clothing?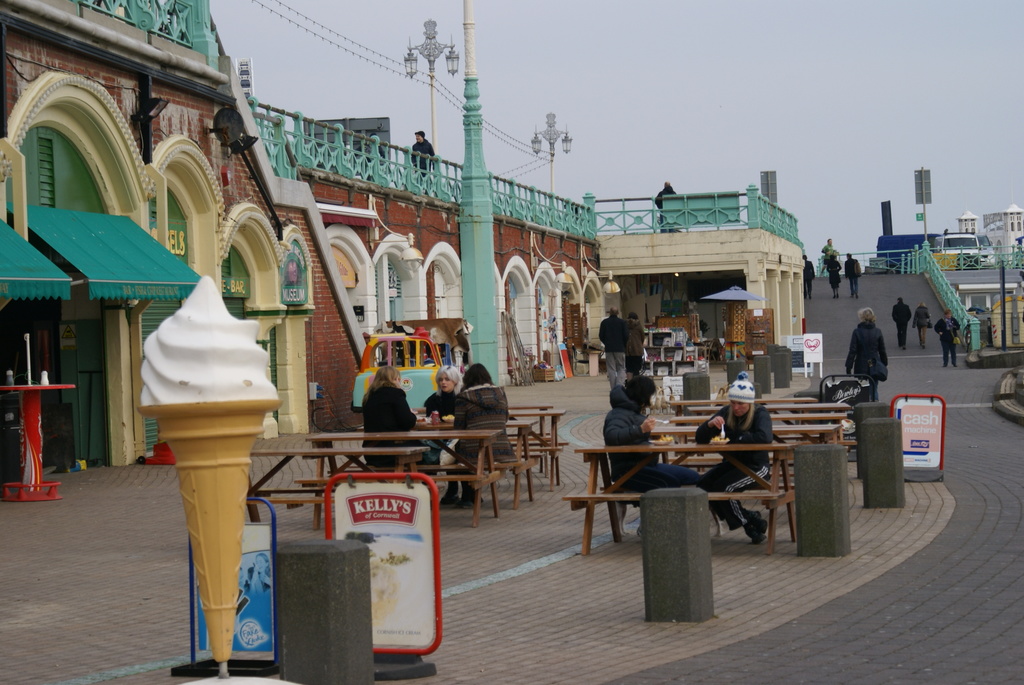
<box>694,402,776,500</box>
